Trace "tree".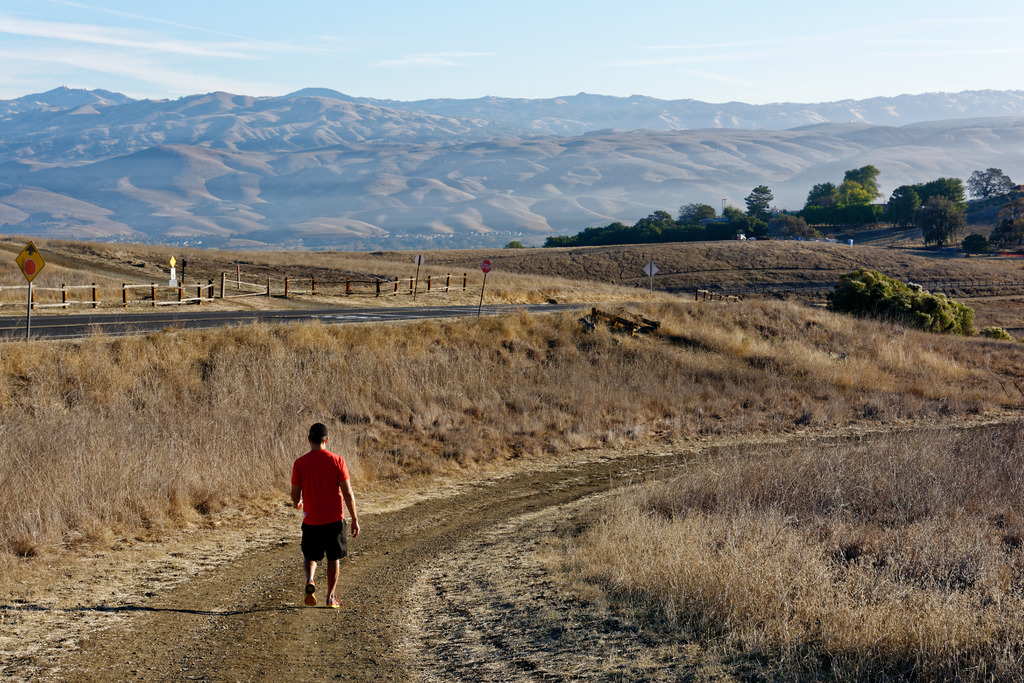
Traced to Rect(497, 239, 522, 250).
